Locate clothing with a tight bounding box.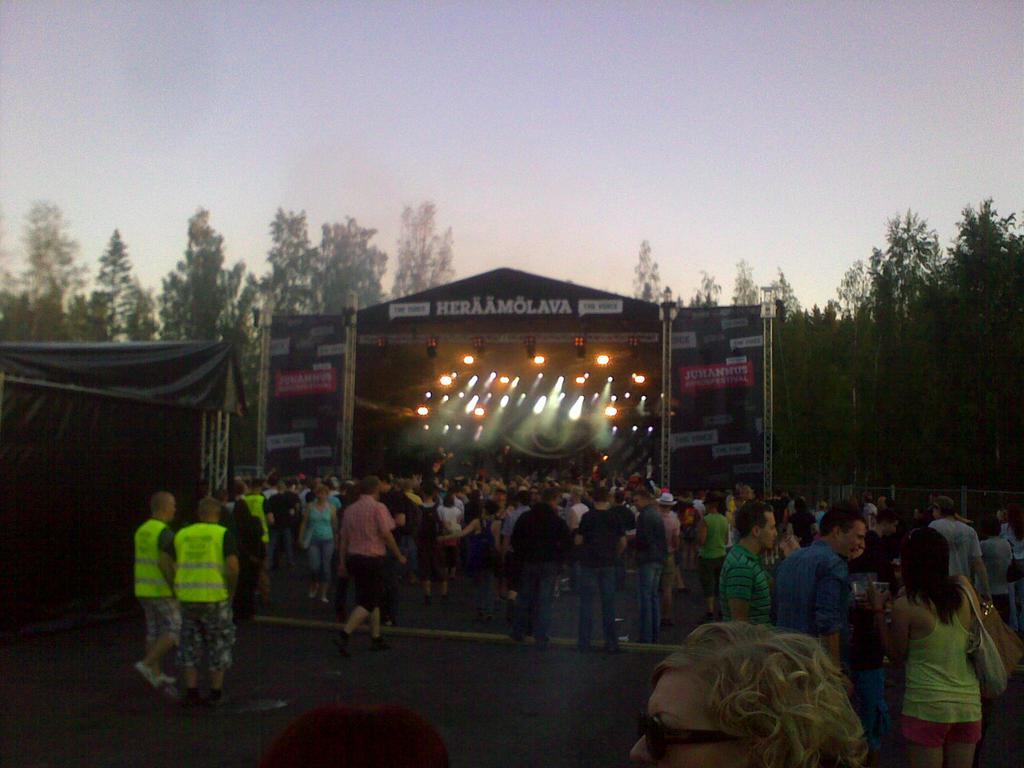
rect(575, 507, 635, 640).
